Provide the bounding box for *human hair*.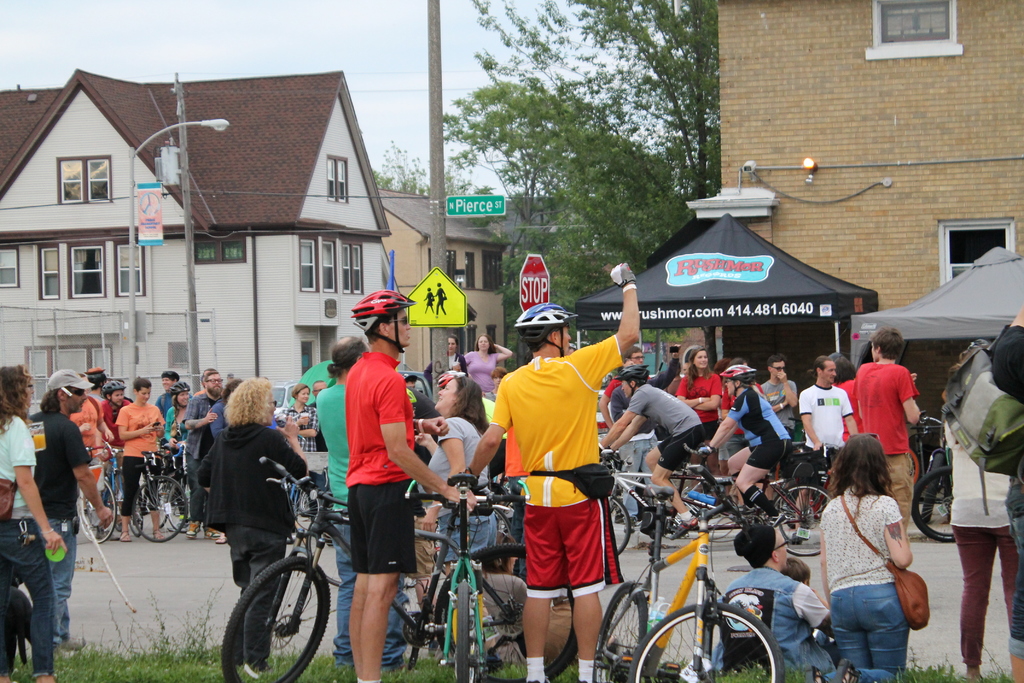
x1=826 y1=434 x2=897 y2=521.
